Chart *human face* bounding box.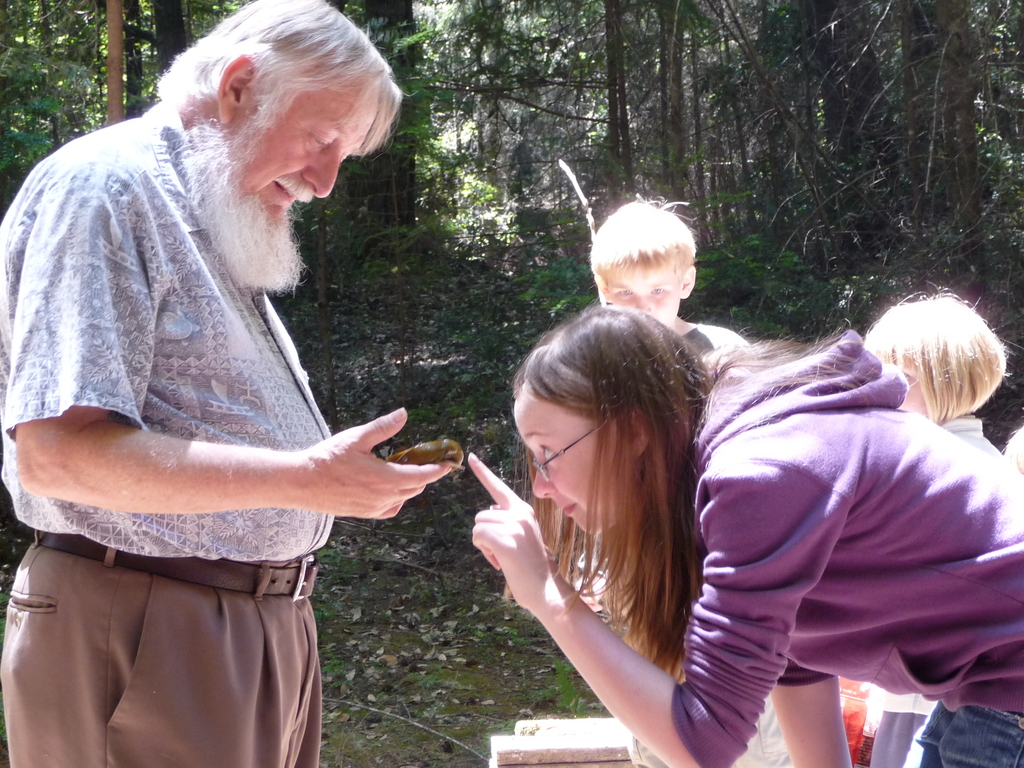
Charted: 523, 385, 619, 541.
